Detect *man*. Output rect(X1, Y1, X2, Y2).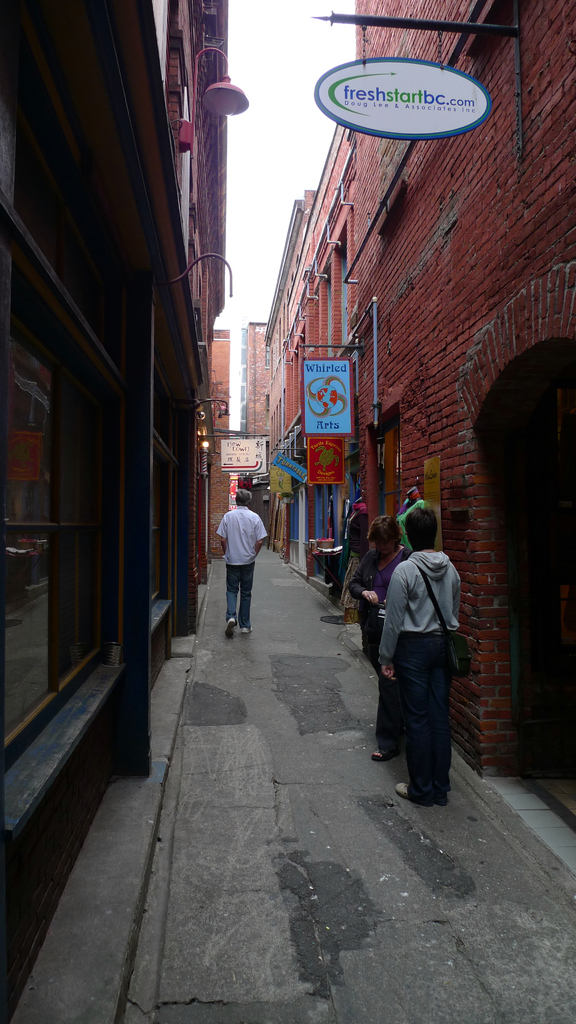
rect(352, 515, 412, 765).
